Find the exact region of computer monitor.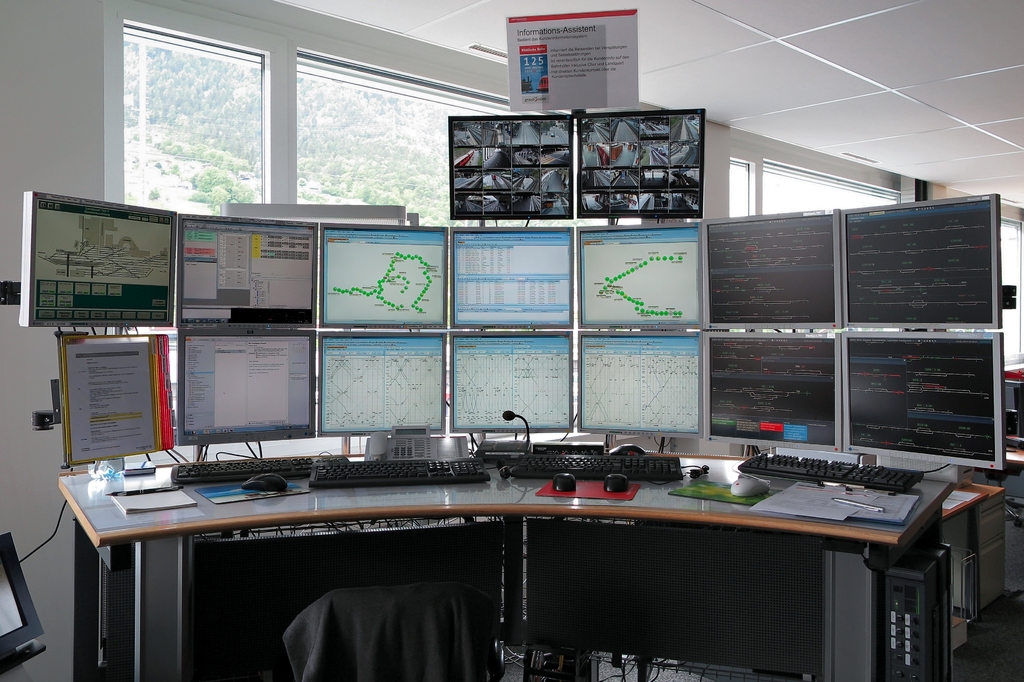
Exact region: left=450, top=226, right=572, bottom=329.
